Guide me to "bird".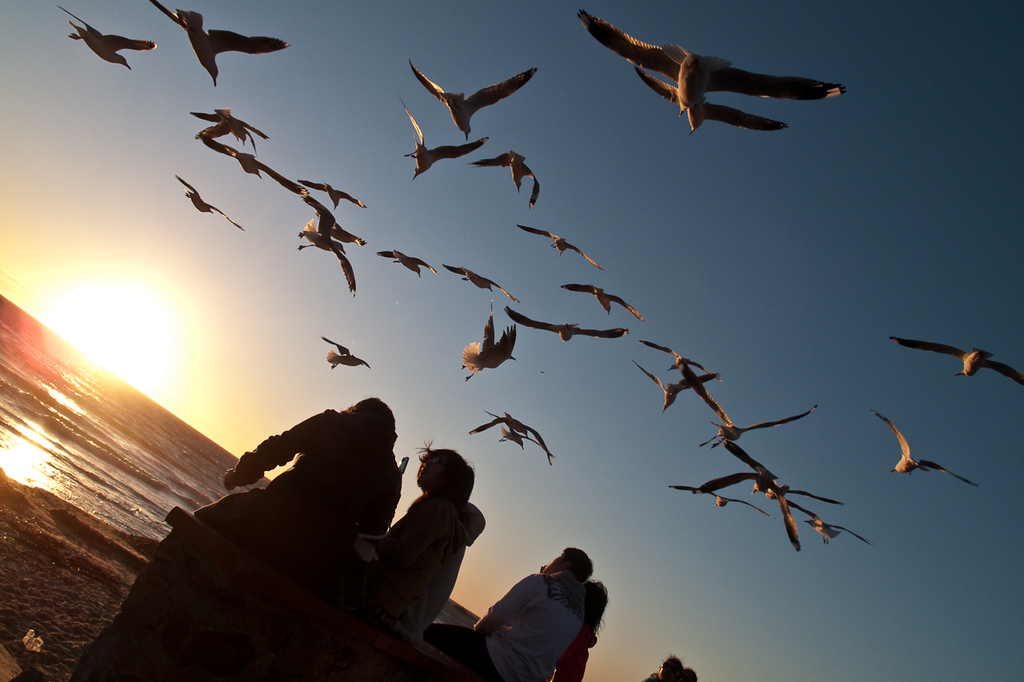
Guidance: [56,2,159,70].
